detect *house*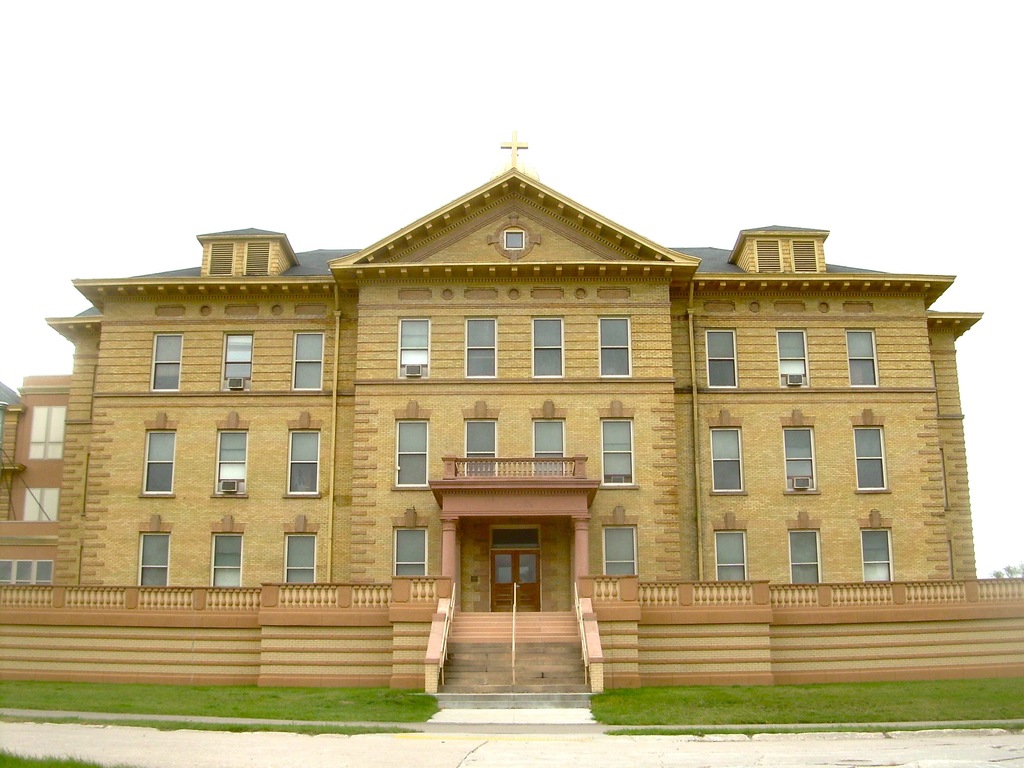
crop(0, 363, 83, 680)
